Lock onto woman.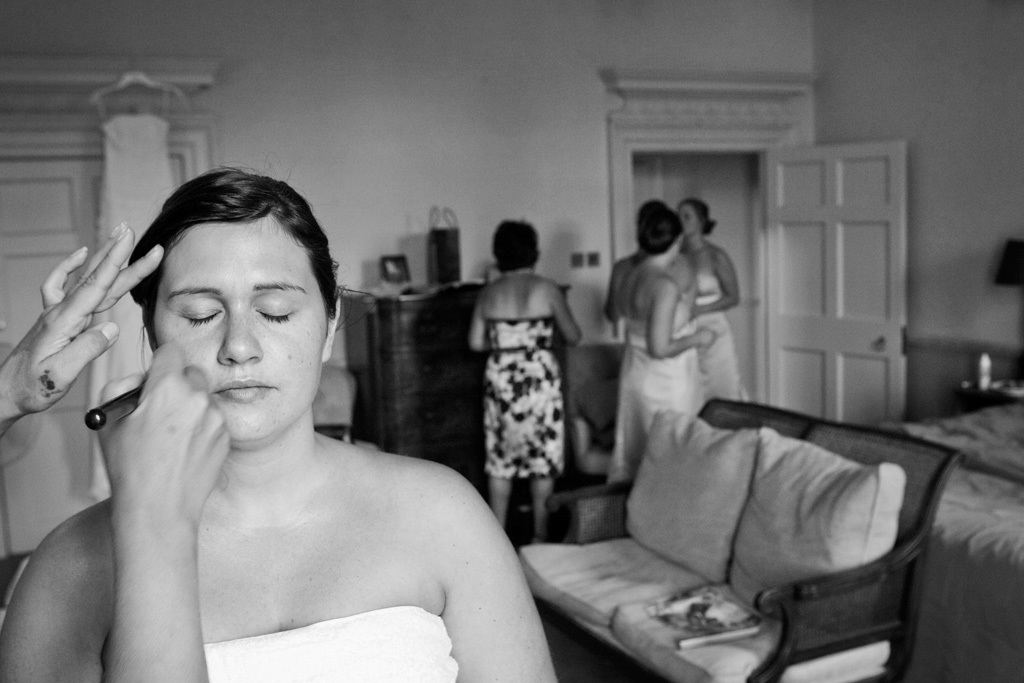
Locked: <region>469, 218, 583, 544</region>.
